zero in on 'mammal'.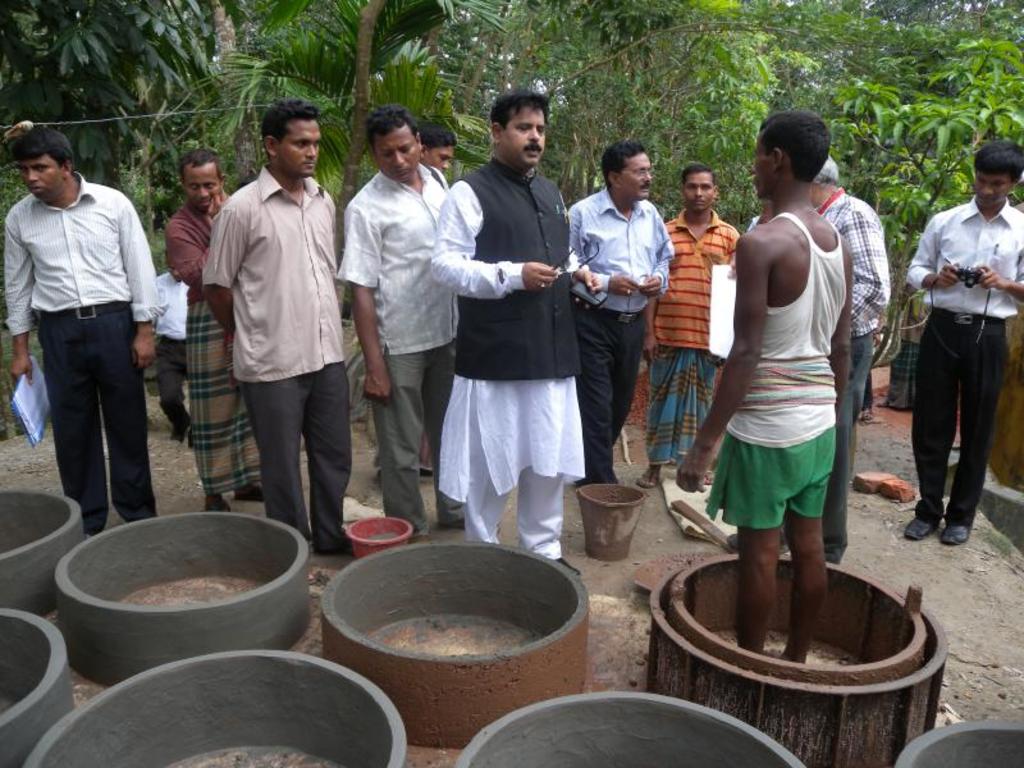
Zeroed in: <box>430,91,603,576</box>.
